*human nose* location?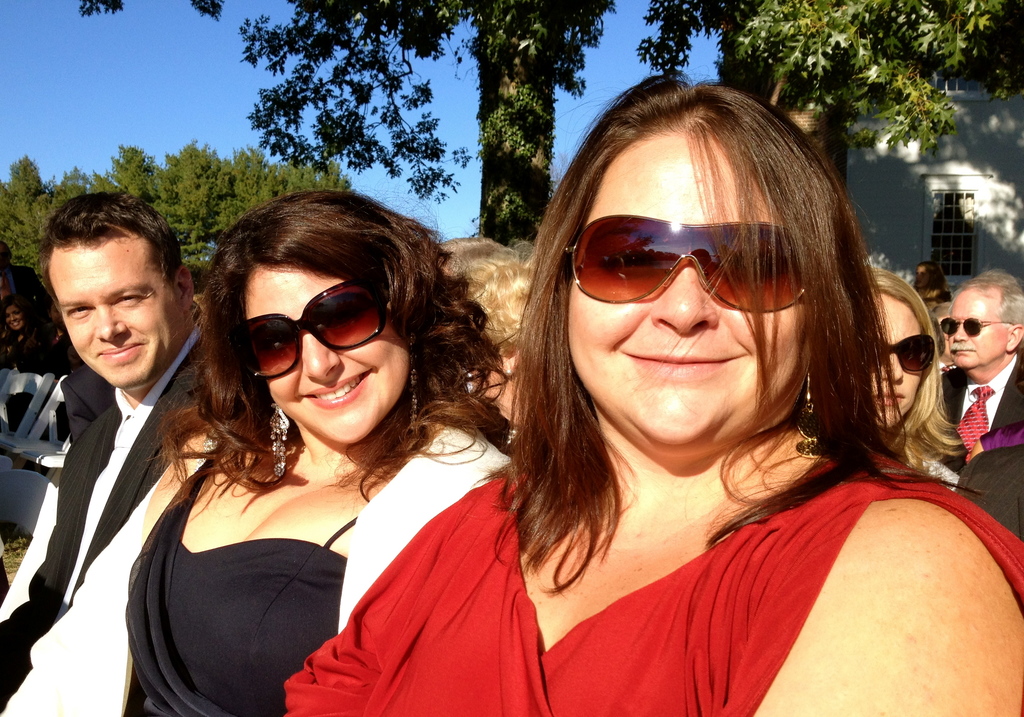
box=[11, 312, 15, 321]
